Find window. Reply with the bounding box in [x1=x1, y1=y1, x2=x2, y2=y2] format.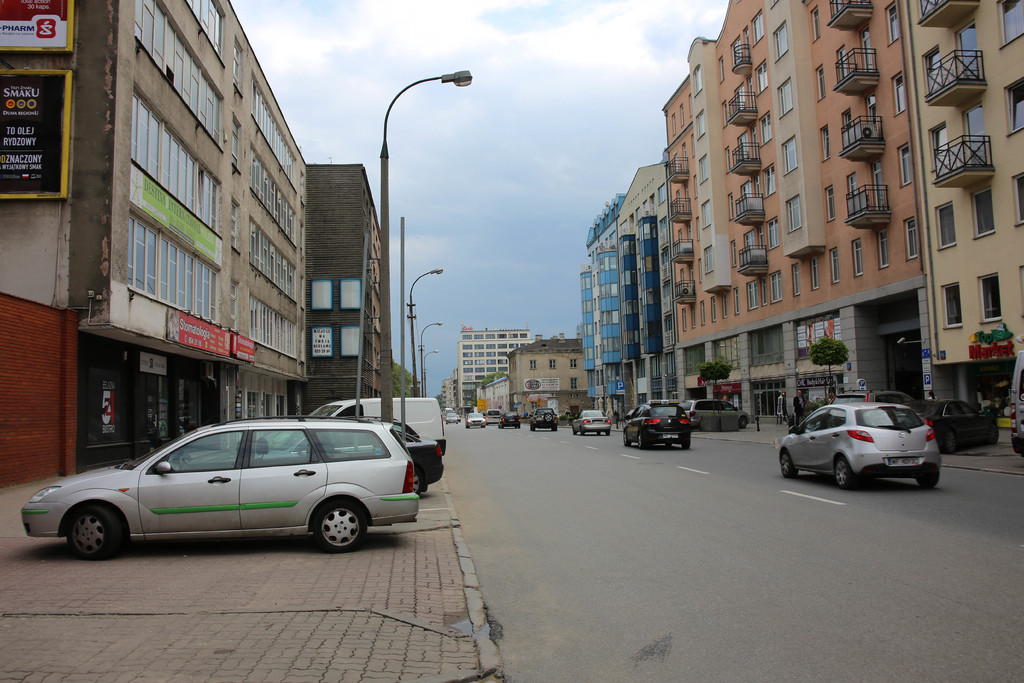
[x1=939, y1=283, x2=963, y2=331].
